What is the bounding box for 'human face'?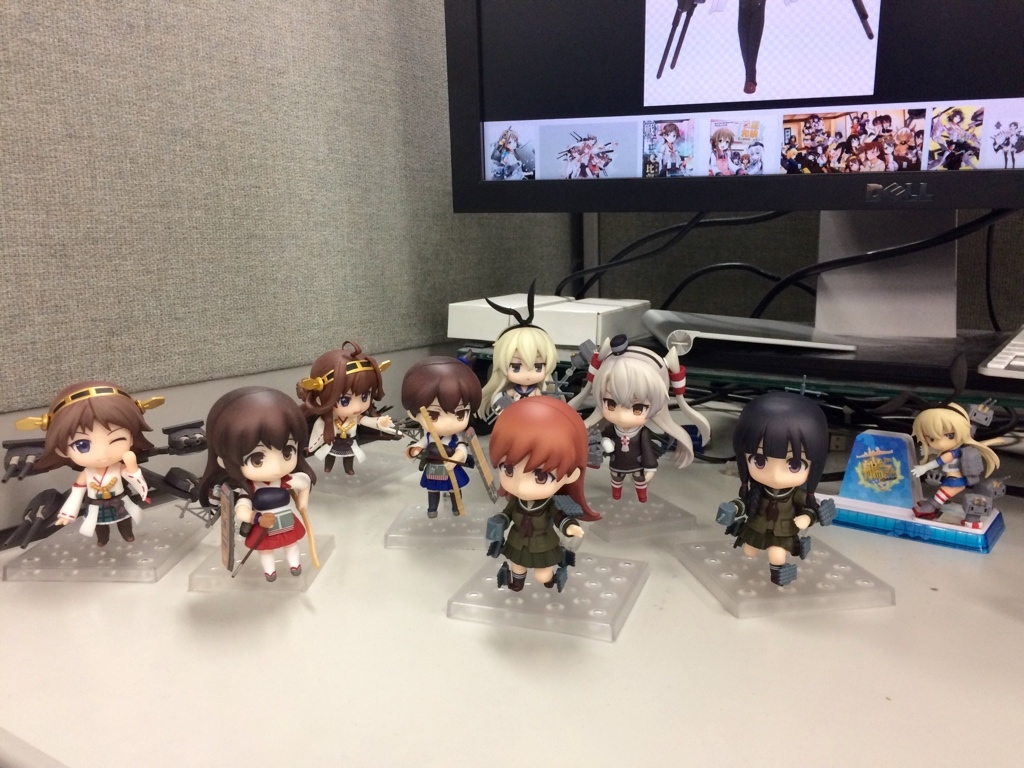
{"x1": 742, "y1": 431, "x2": 822, "y2": 489}.
